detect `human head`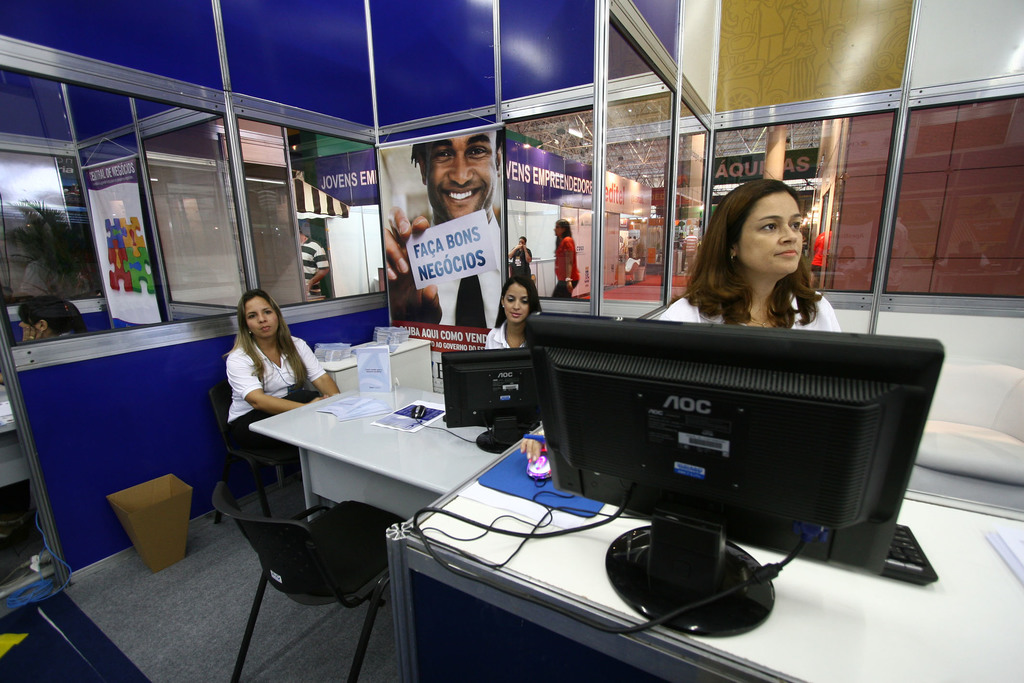
708, 177, 803, 278
